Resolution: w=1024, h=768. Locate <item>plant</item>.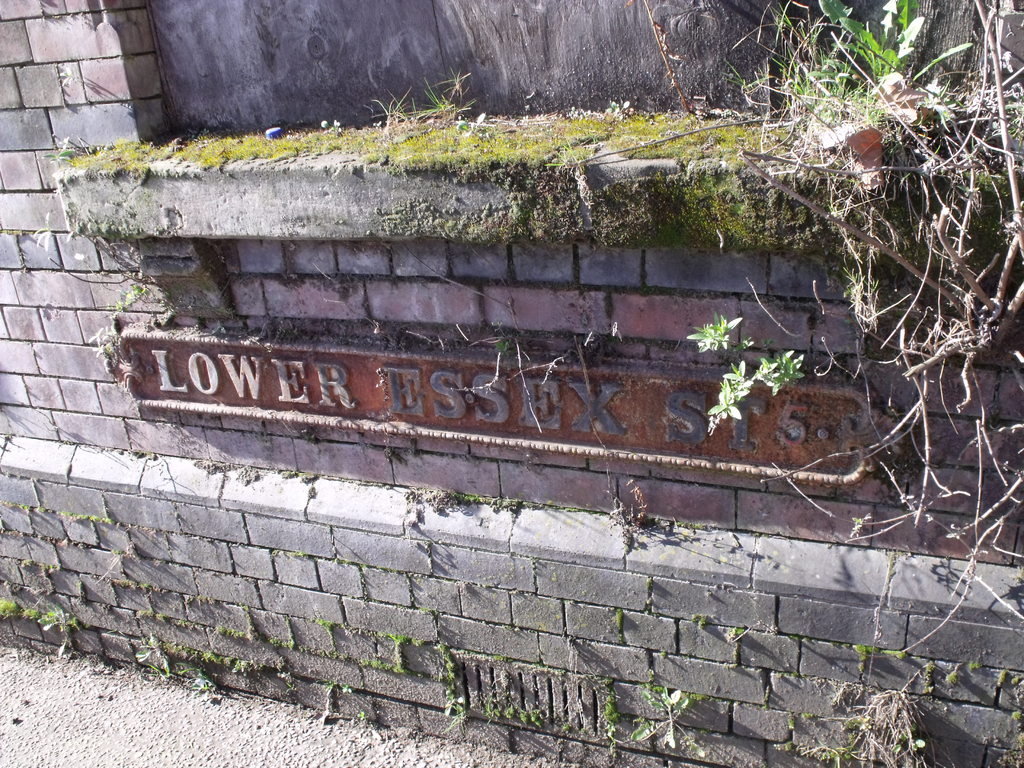
rect(480, 653, 552, 733).
